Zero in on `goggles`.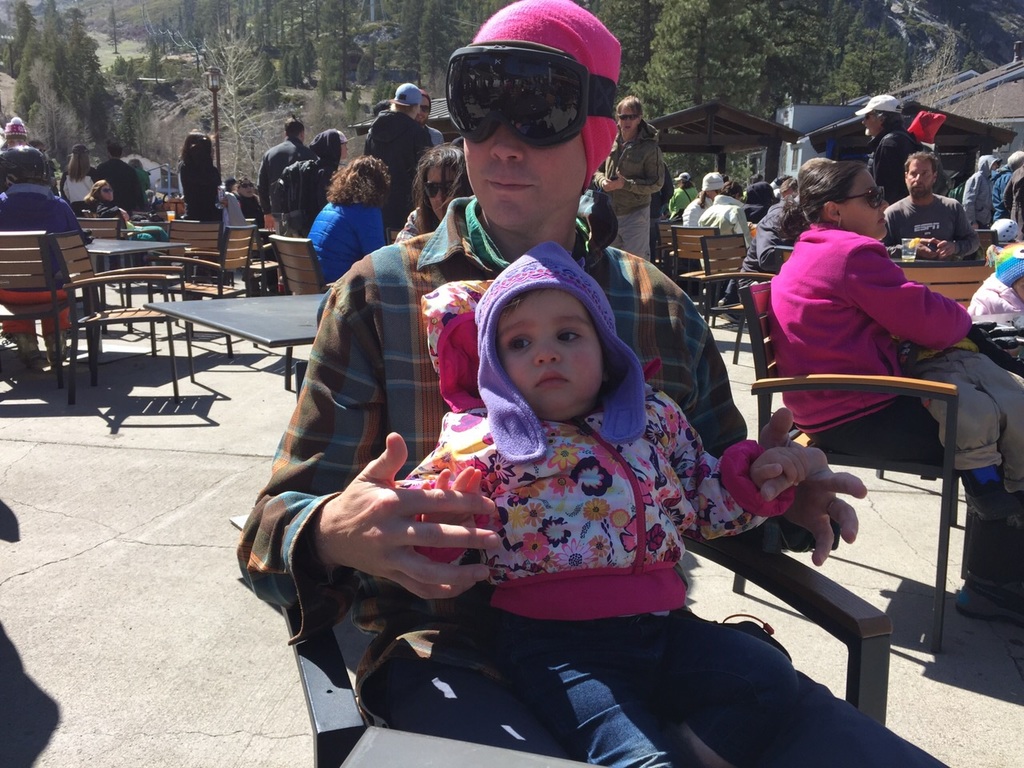
Zeroed in: Rect(418, 182, 454, 198).
